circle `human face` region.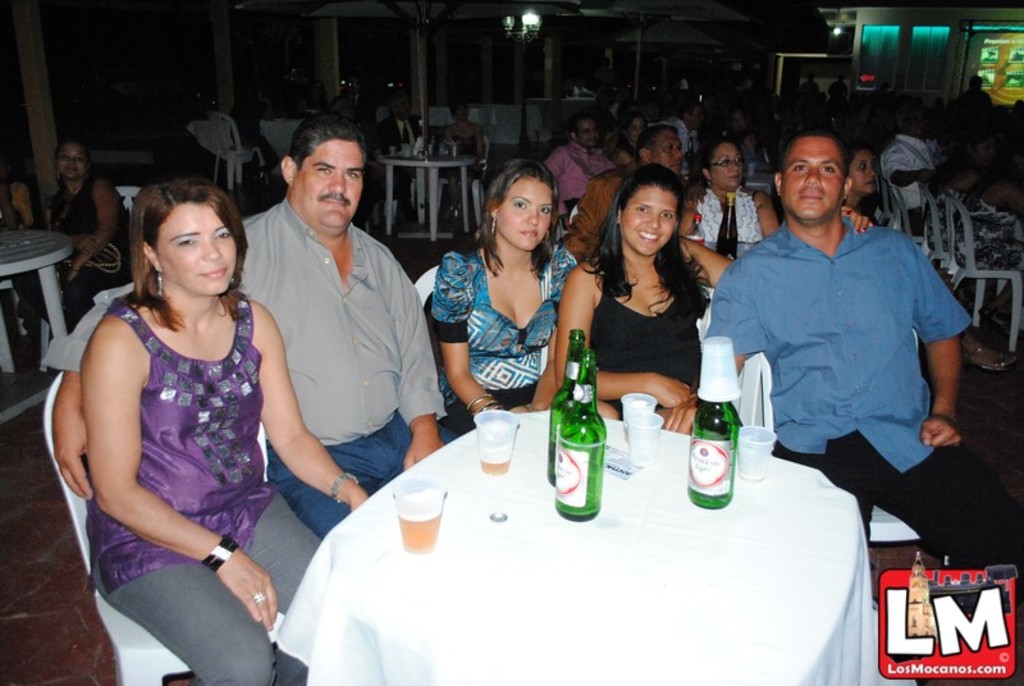
Region: crop(498, 175, 554, 253).
